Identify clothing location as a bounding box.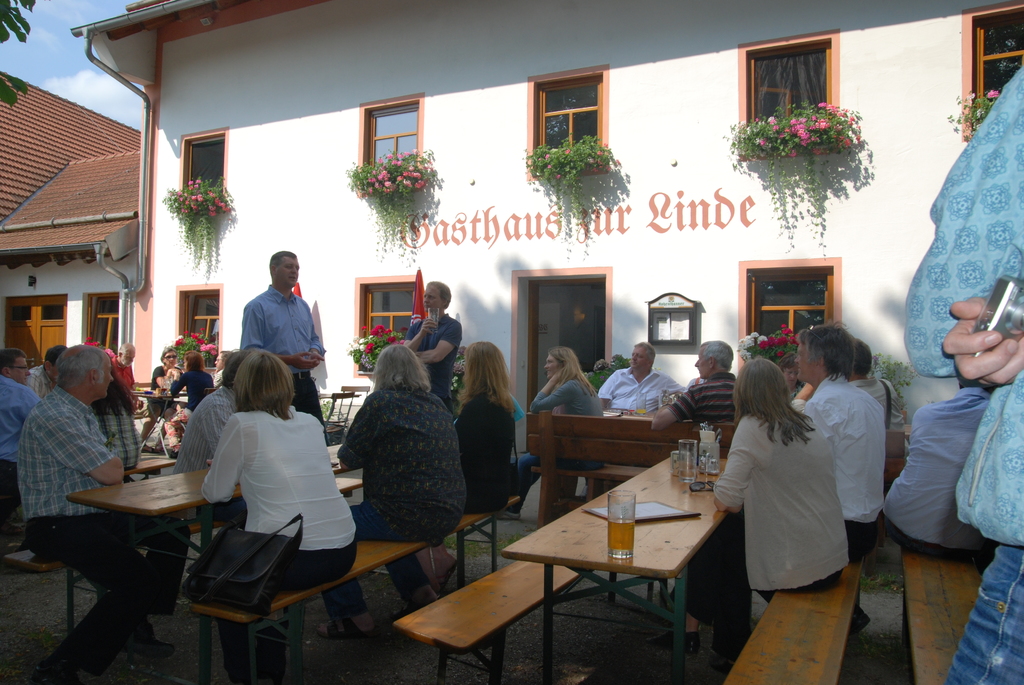
select_region(151, 365, 181, 421).
